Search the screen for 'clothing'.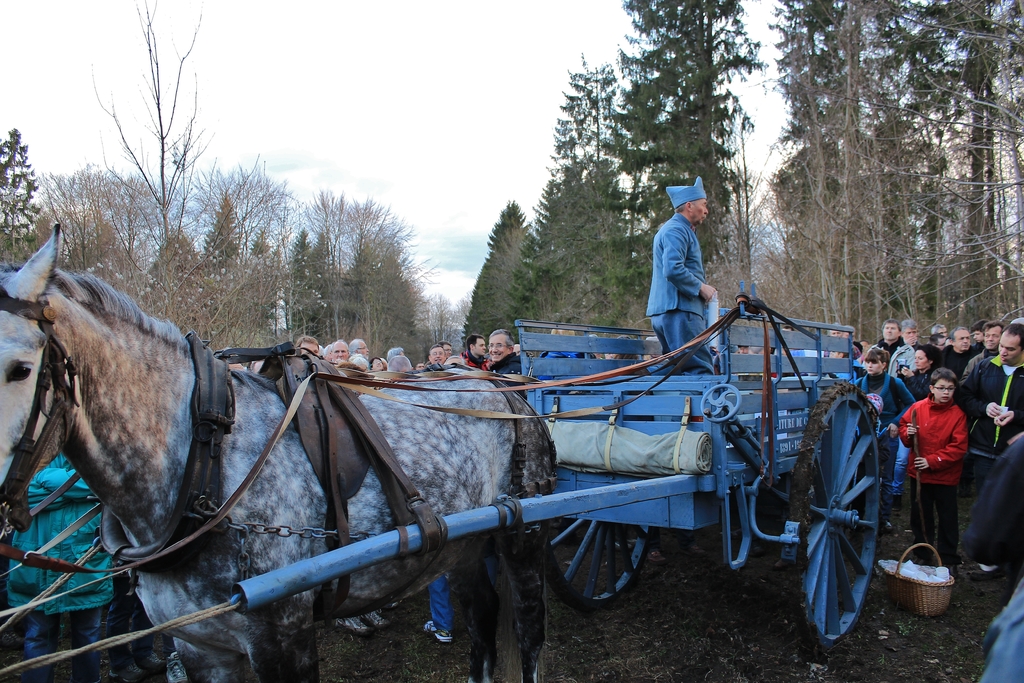
Found at (x1=458, y1=346, x2=488, y2=371).
